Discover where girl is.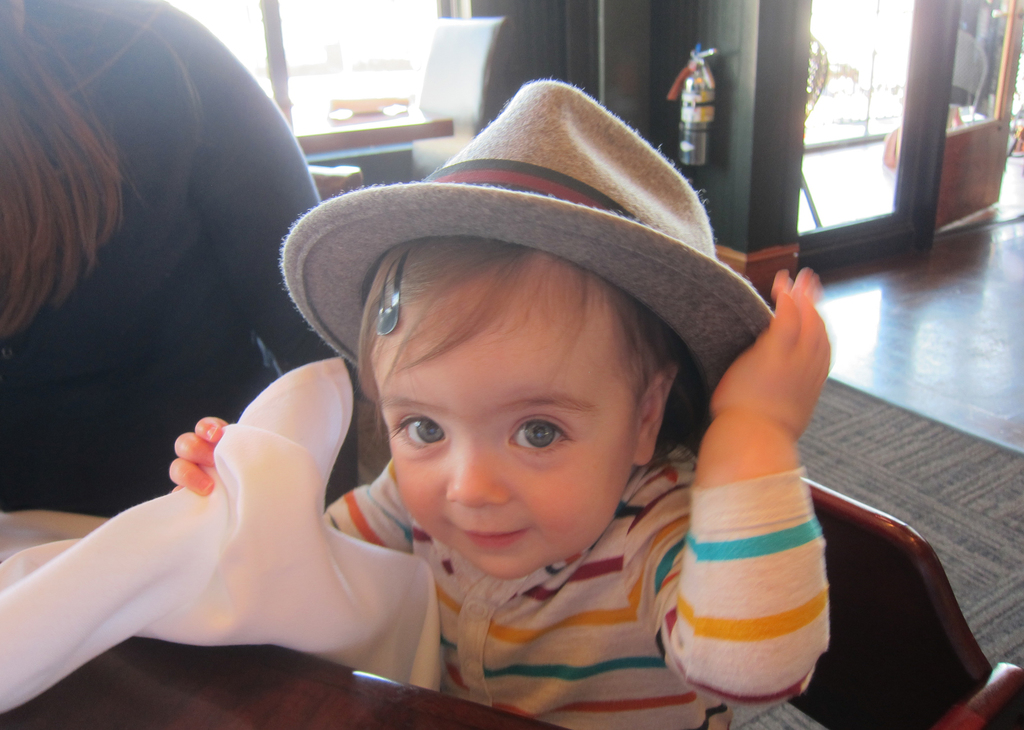
Discovered at pyautogui.locateOnScreen(163, 76, 829, 729).
